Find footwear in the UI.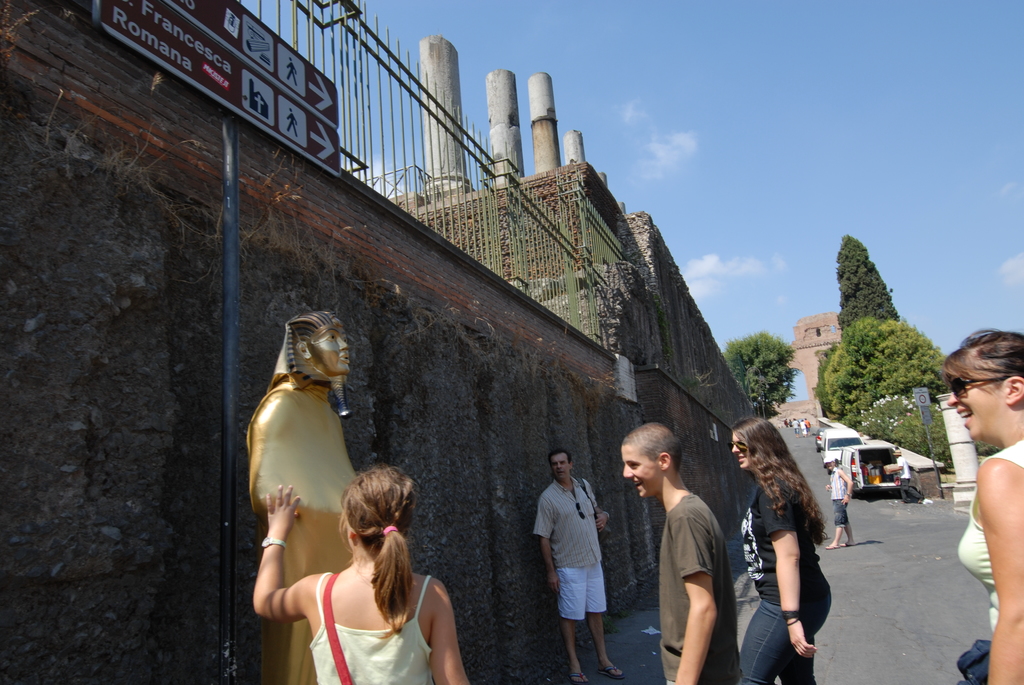
UI element at detection(828, 540, 837, 549).
